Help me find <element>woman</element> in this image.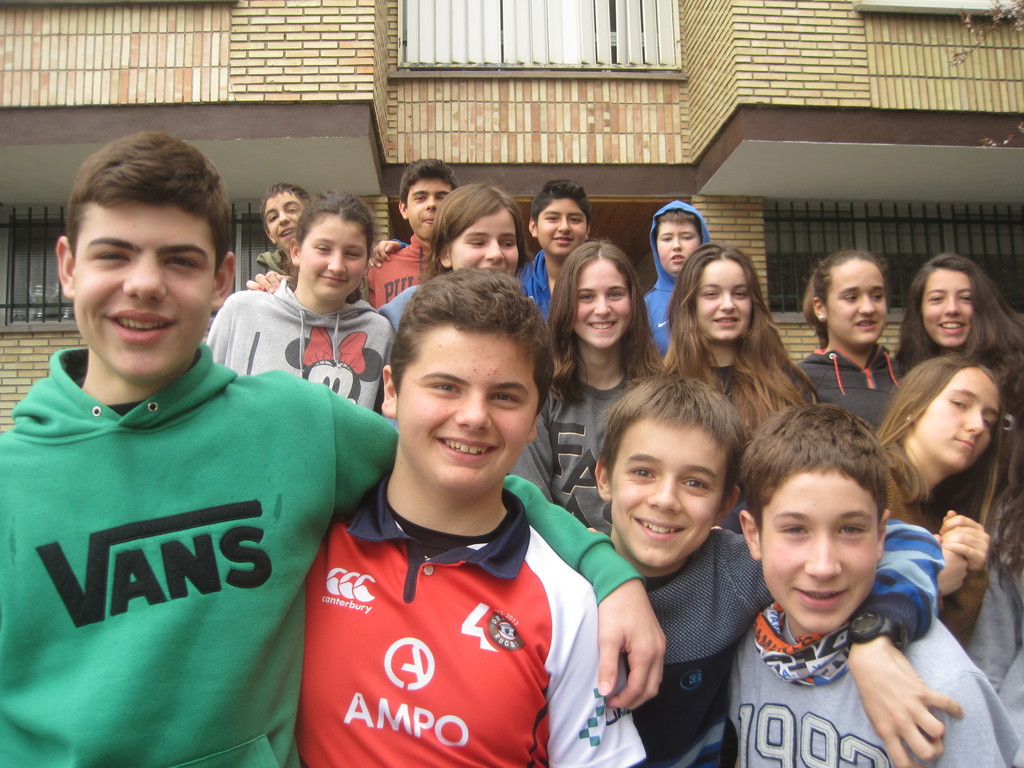
Found it: [x1=794, y1=259, x2=904, y2=440].
